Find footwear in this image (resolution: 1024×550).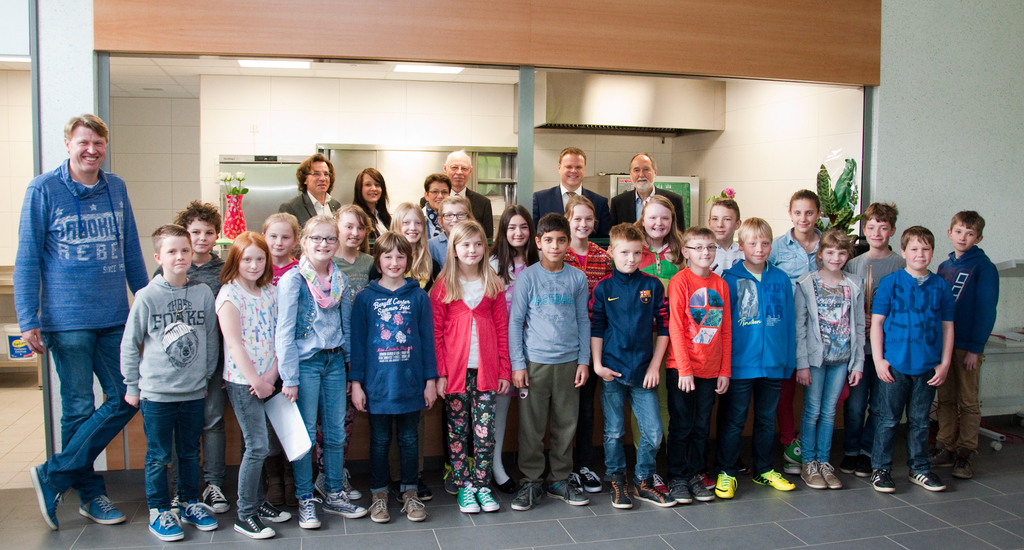
rect(953, 451, 978, 477).
